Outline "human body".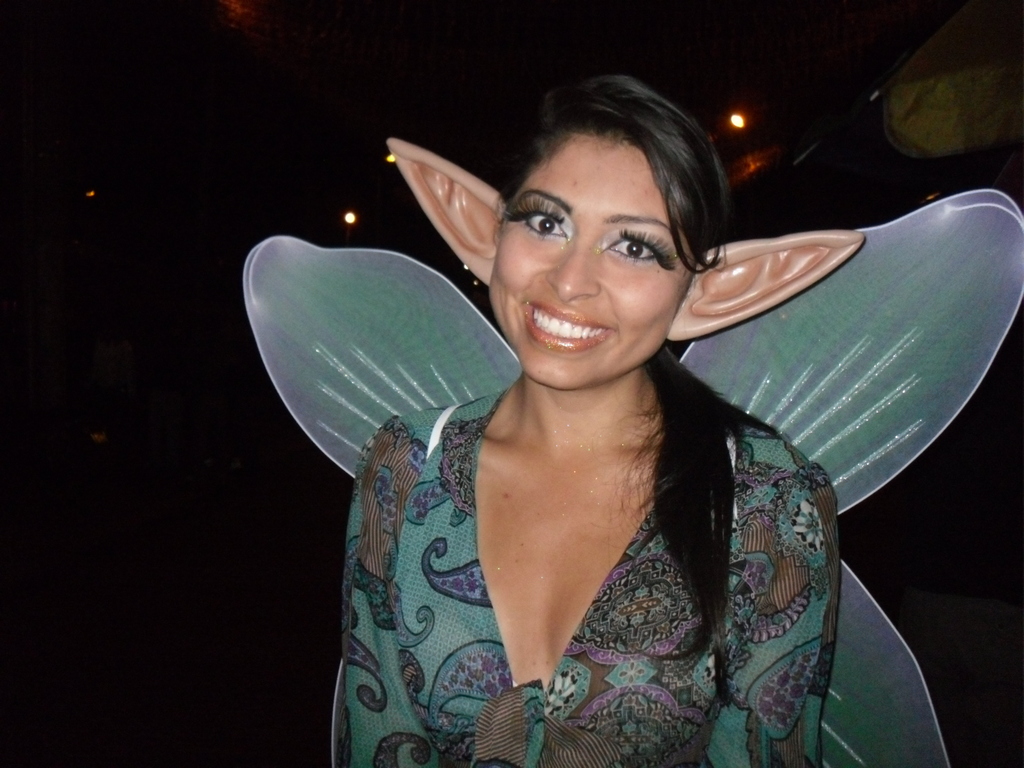
Outline: (339, 358, 855, 767).
